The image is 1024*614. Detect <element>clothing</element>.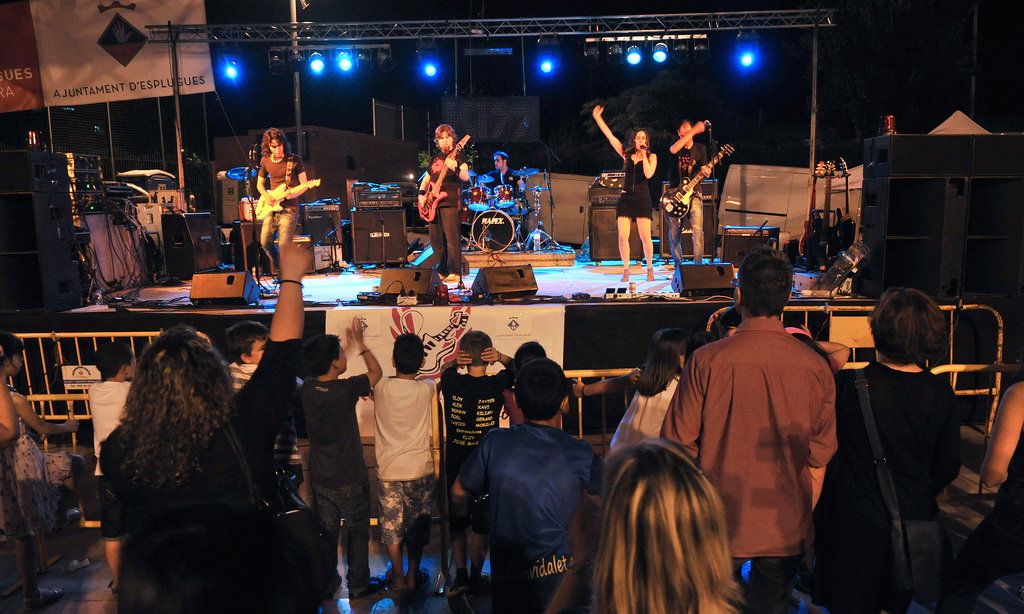
Detection: Rect(659, 316, 843, 613).
